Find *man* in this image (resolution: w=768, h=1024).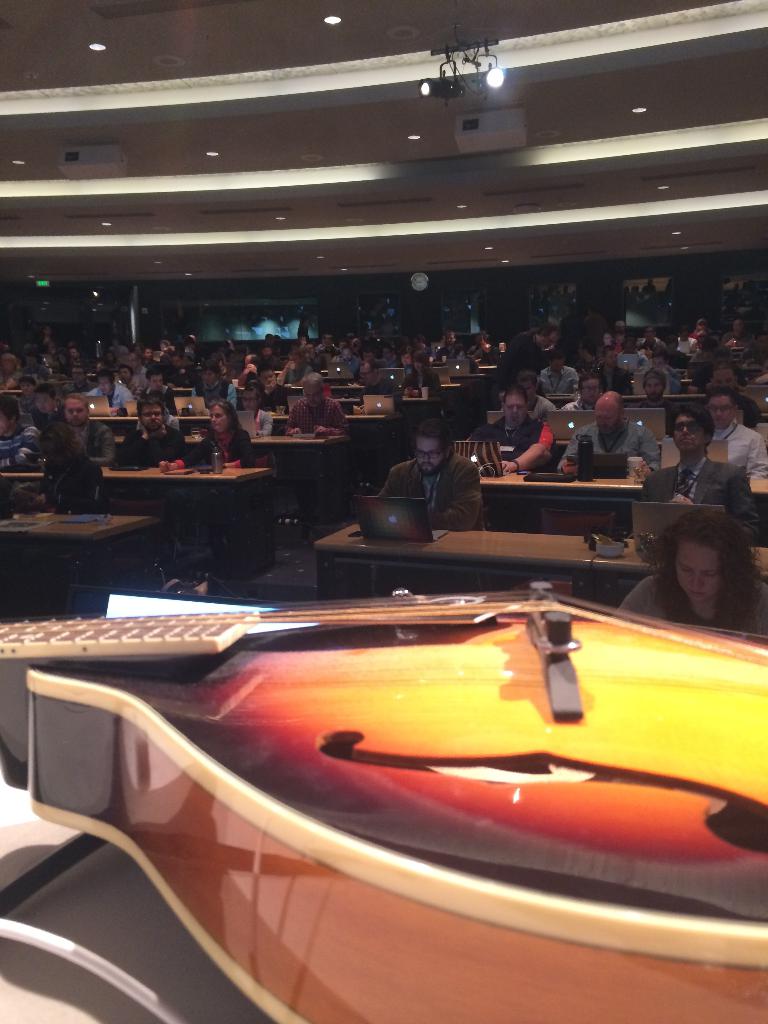
{"left": 641, "top": 401, "right": 761, "bottom": 546}.
